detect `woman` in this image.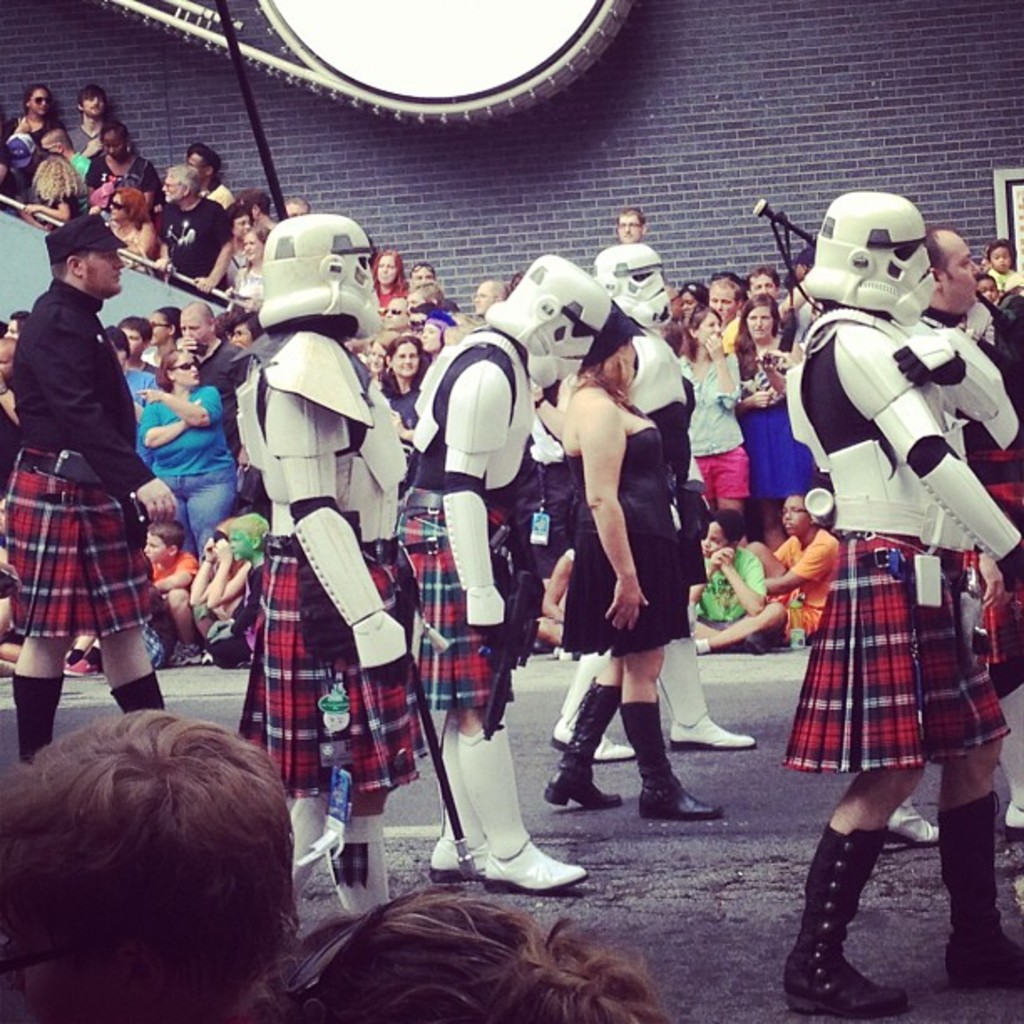
Detection: [0, 79, 70, 161].
